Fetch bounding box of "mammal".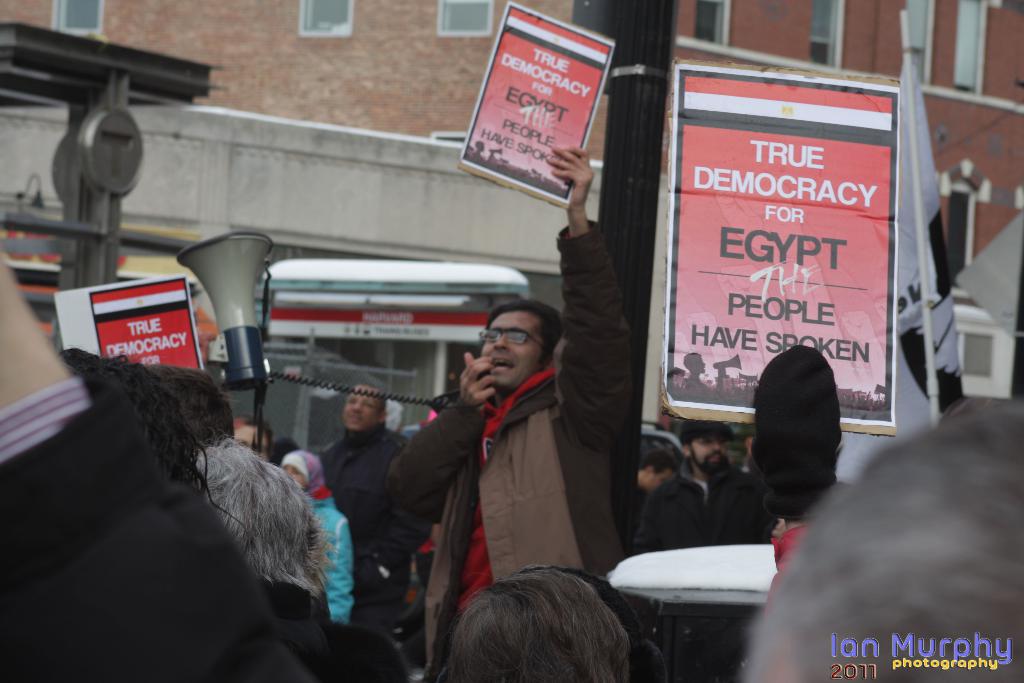
Bbox: detection(676, 352, 729, 409).
